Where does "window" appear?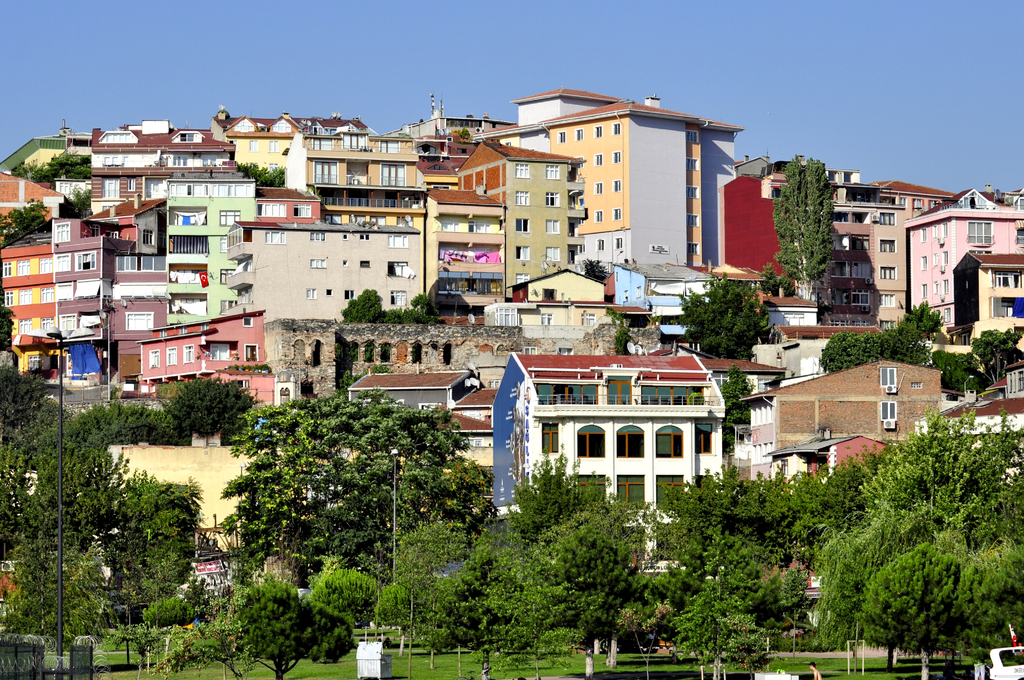
Appears at 221/214/237/228.
